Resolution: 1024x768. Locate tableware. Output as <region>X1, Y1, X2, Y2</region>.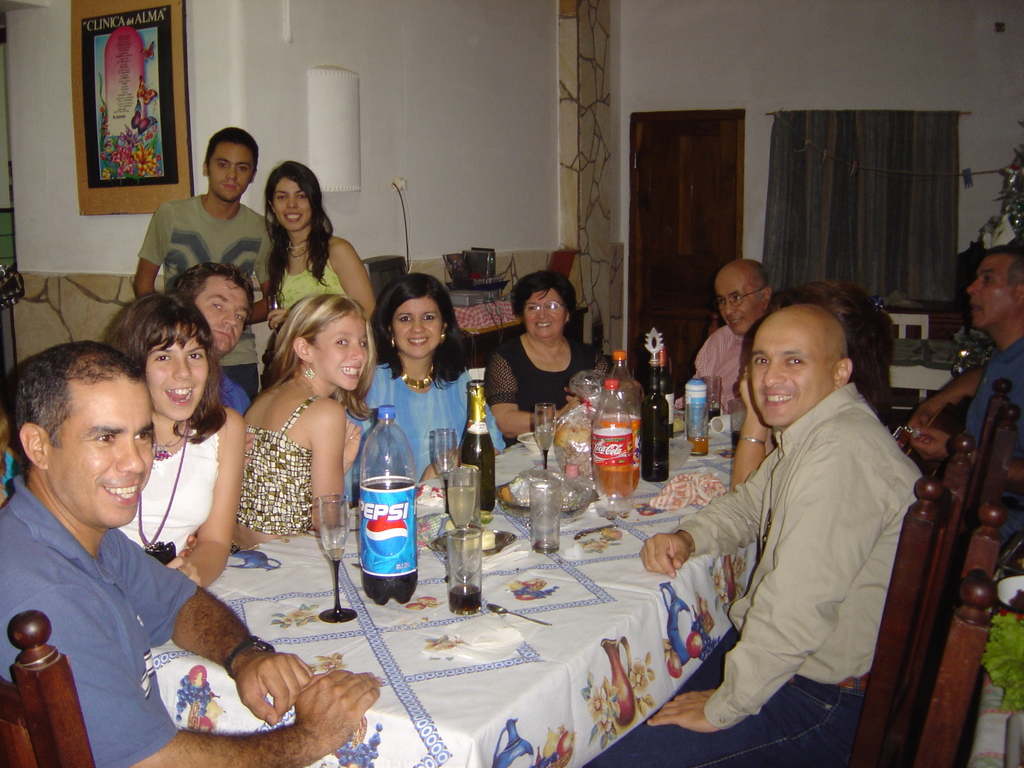
<region>515, 430, 563, 458</region>.
